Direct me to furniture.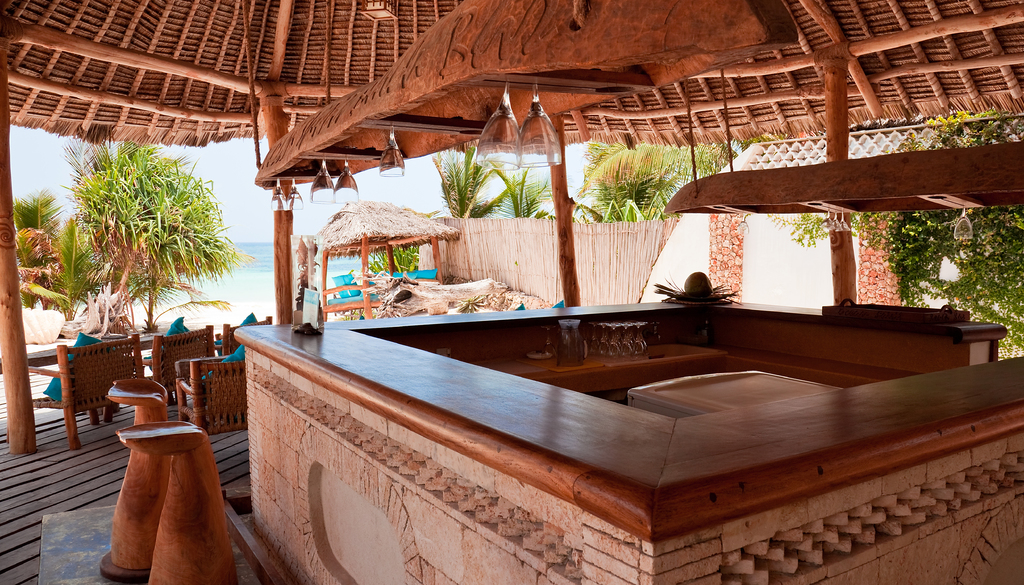
Direction: (98, 376, 168, 584).
